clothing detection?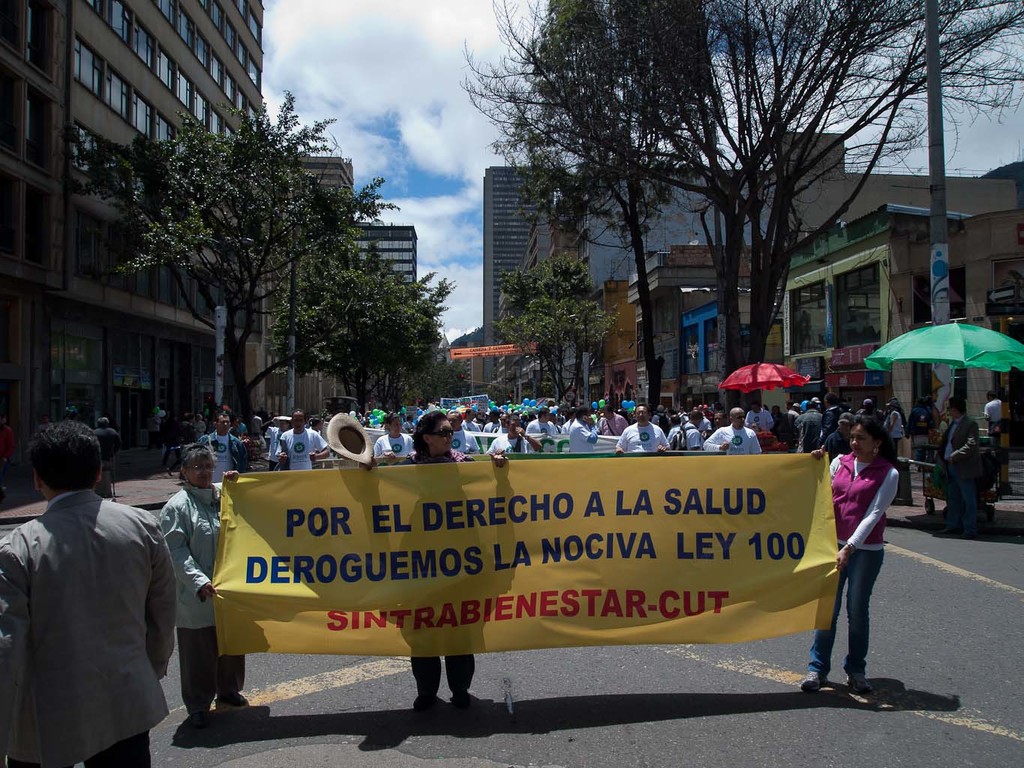
(740, 410, 777, 434)
